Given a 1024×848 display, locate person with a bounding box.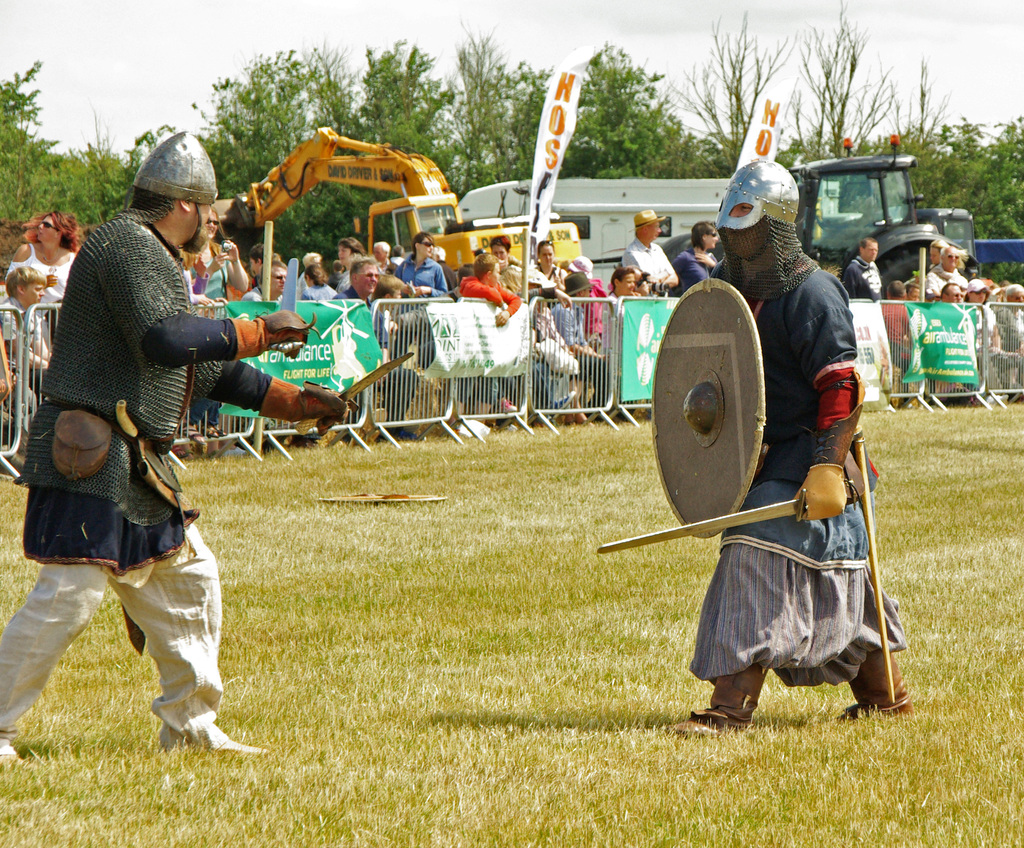
Located: {"left": 664, "top": 150, "right": 916, "bottom": 740}.
